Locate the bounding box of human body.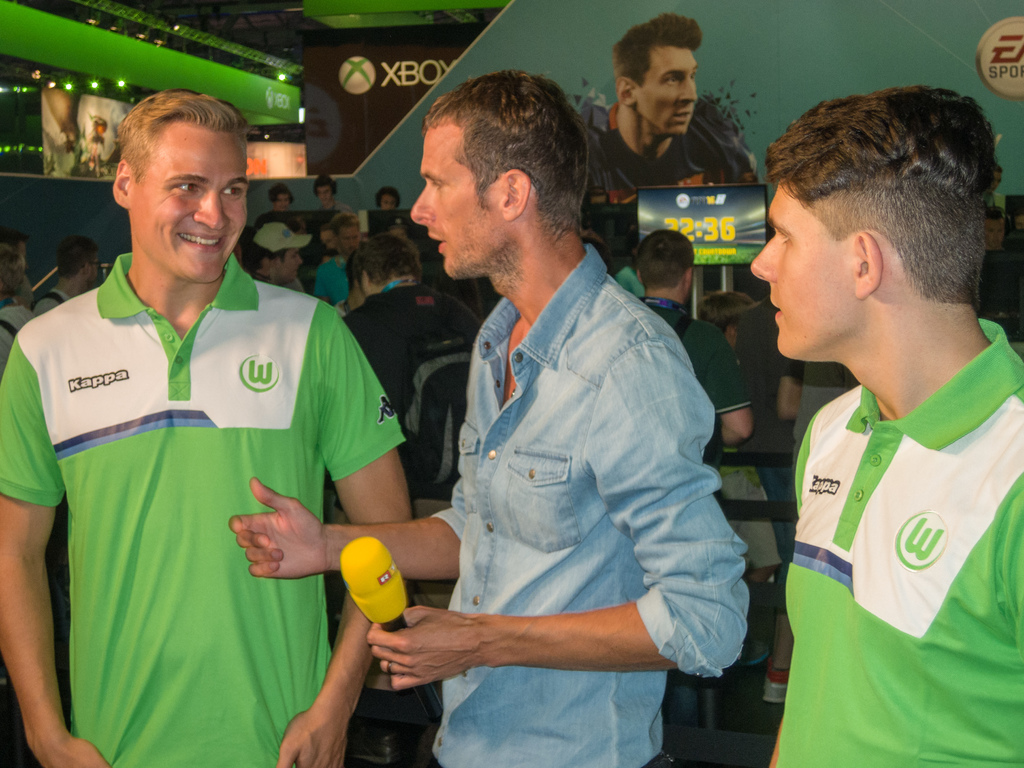
Bounding box: 265 185 300 212.
